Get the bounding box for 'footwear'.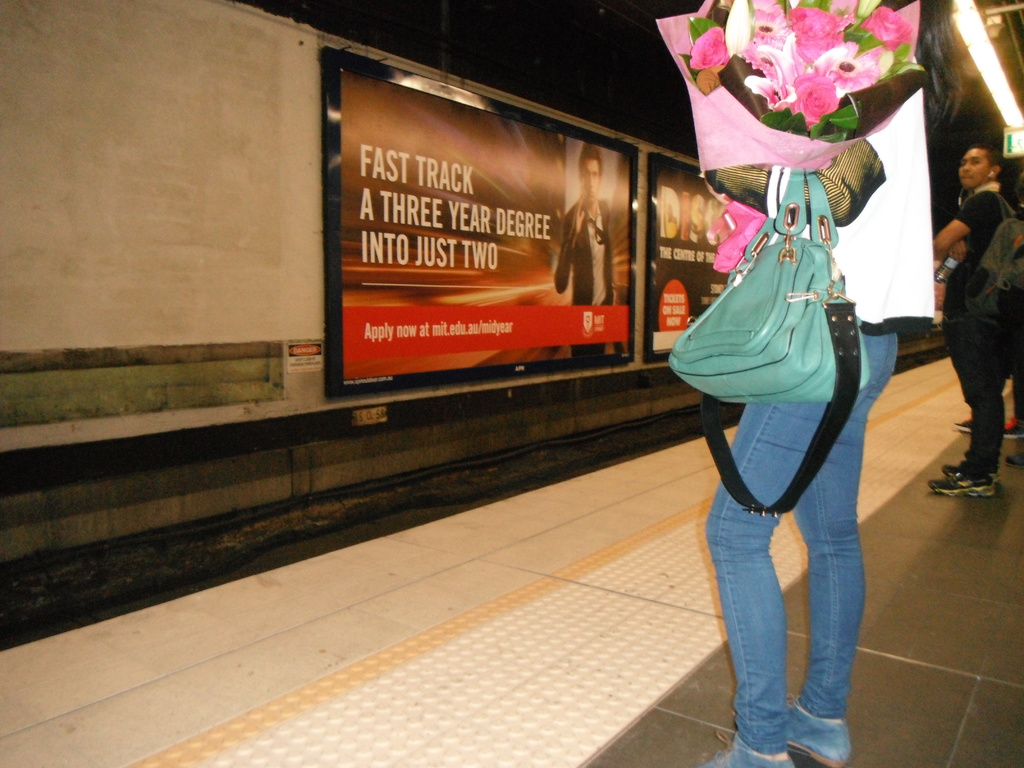
788, 703, 851, 765.
